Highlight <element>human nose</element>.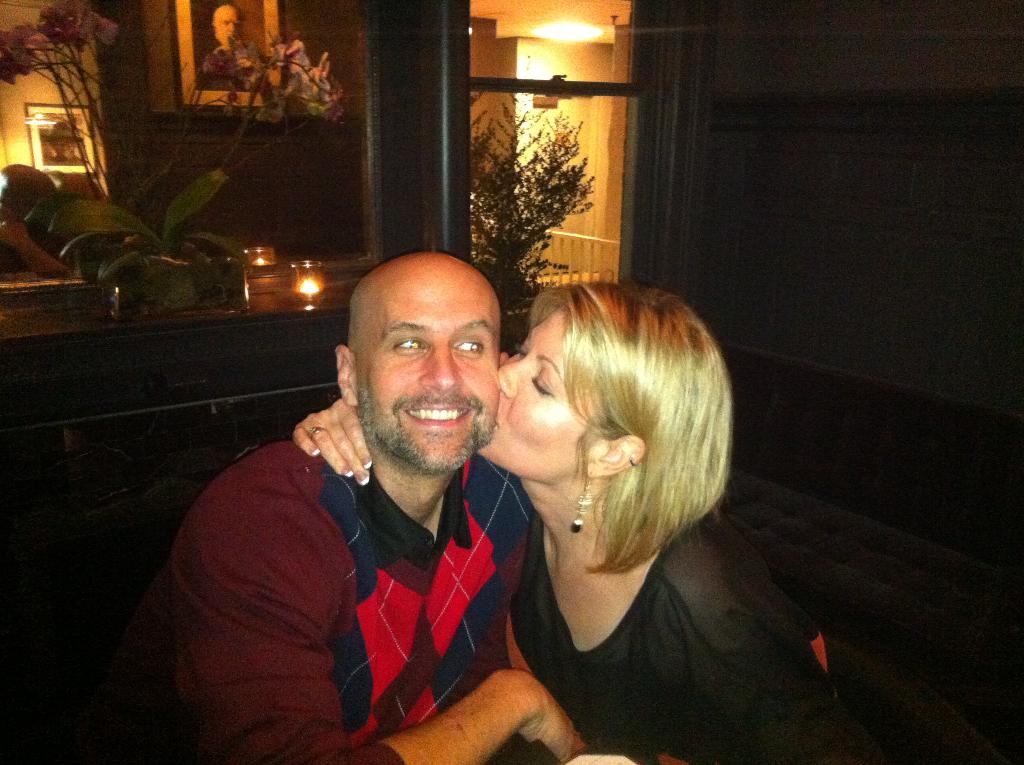
Highlighted region: <region>495, 357, 525, 400</region>.
